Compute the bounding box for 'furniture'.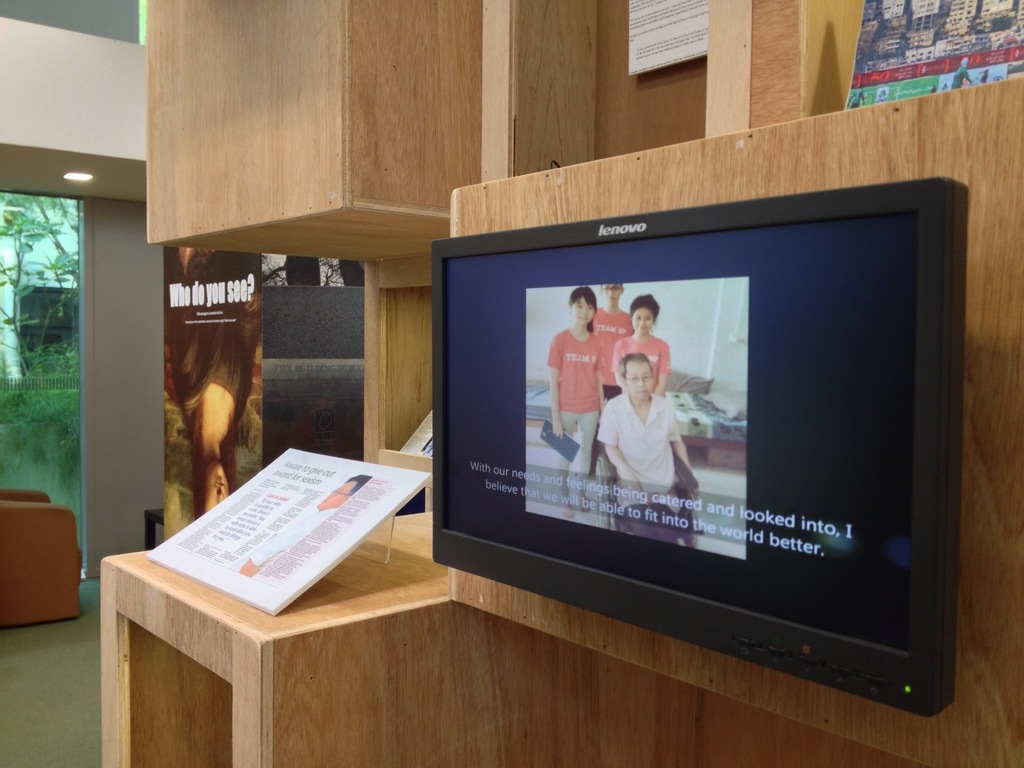
select_region(0, 488, 84, 633).
